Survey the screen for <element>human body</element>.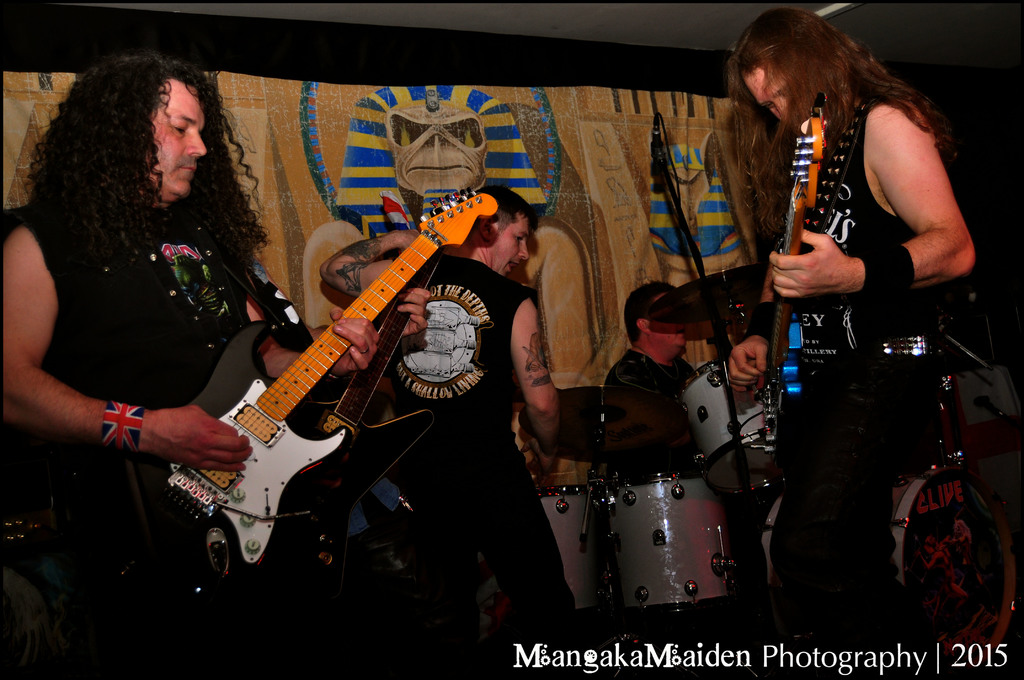
Survey found: [left=758, top=33, right=973, bottom=672].
